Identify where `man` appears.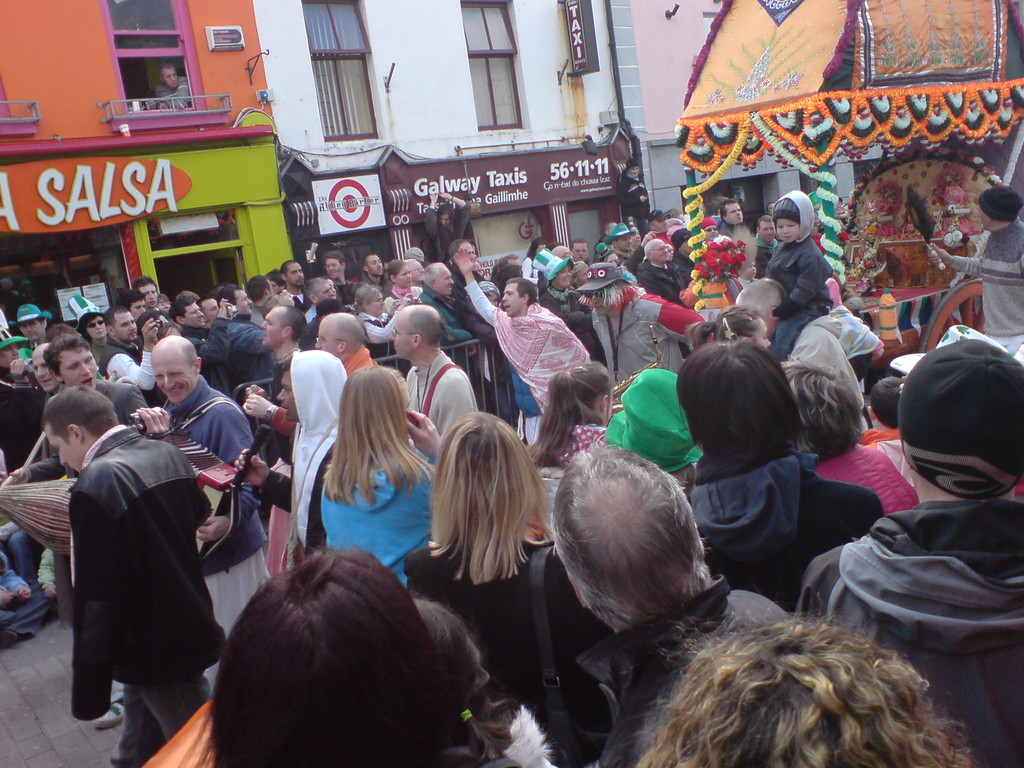
Appears at BBox(392, 303, 473, 432).
